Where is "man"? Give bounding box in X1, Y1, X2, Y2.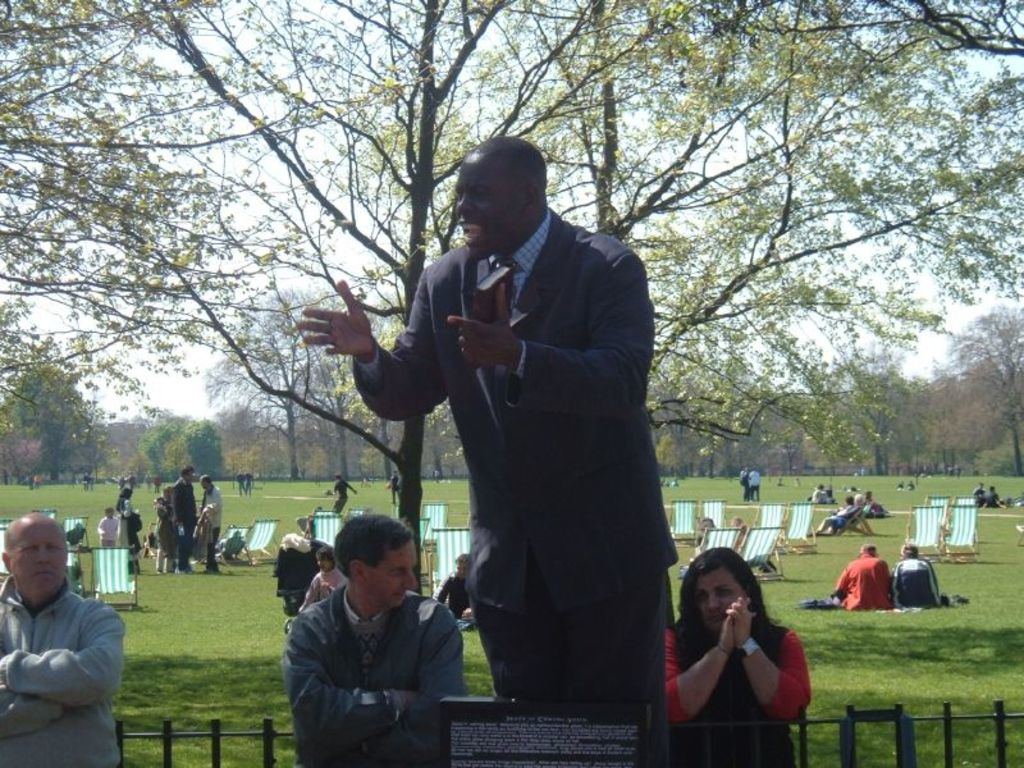
813, 492, 851, 534.
